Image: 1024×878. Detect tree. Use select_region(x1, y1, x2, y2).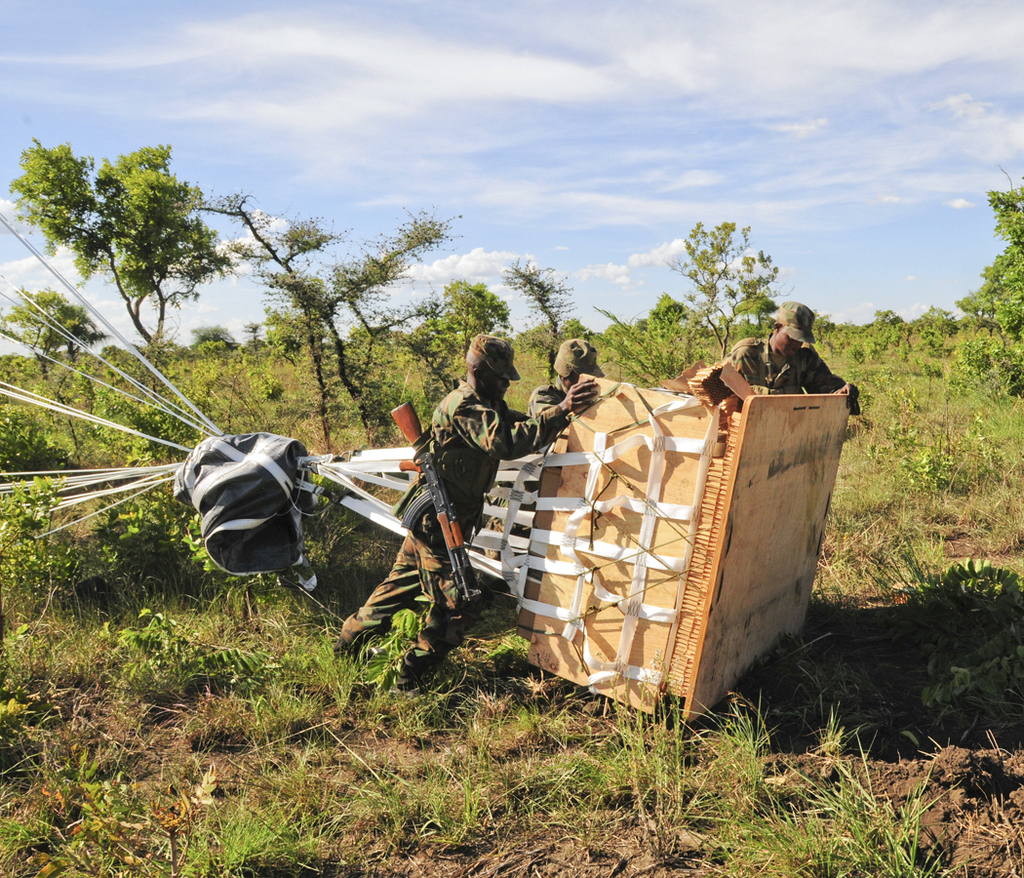
select_region(504, 259, 570, 365).
